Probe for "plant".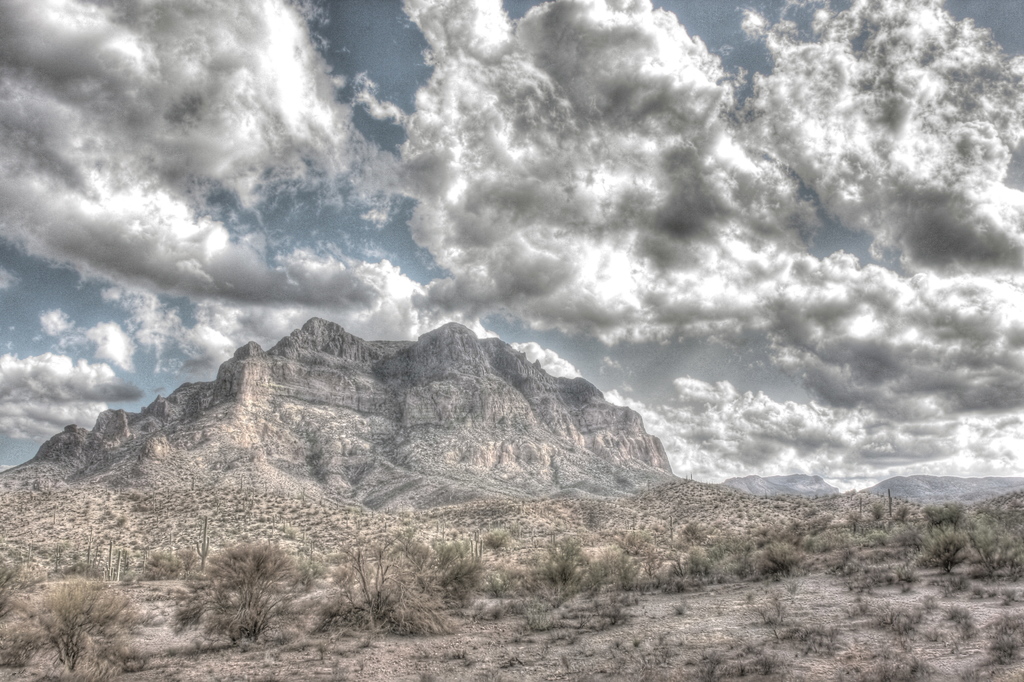
Probe result: <region>778, 581, 799, 593</region>.
